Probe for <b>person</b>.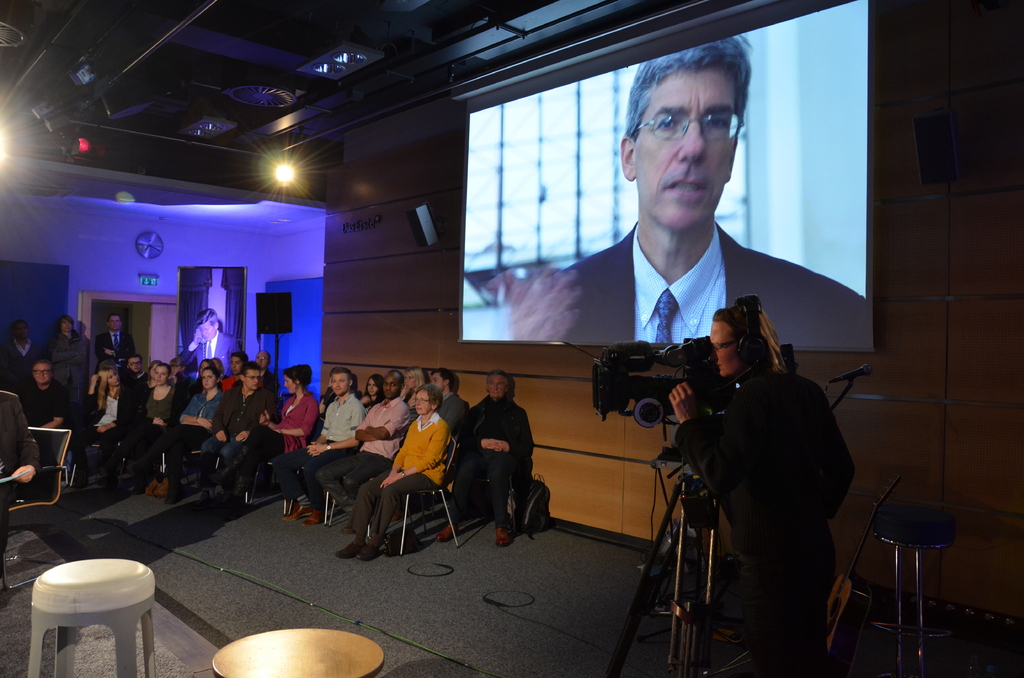
Probe result: [502, 36, 874, 351].
